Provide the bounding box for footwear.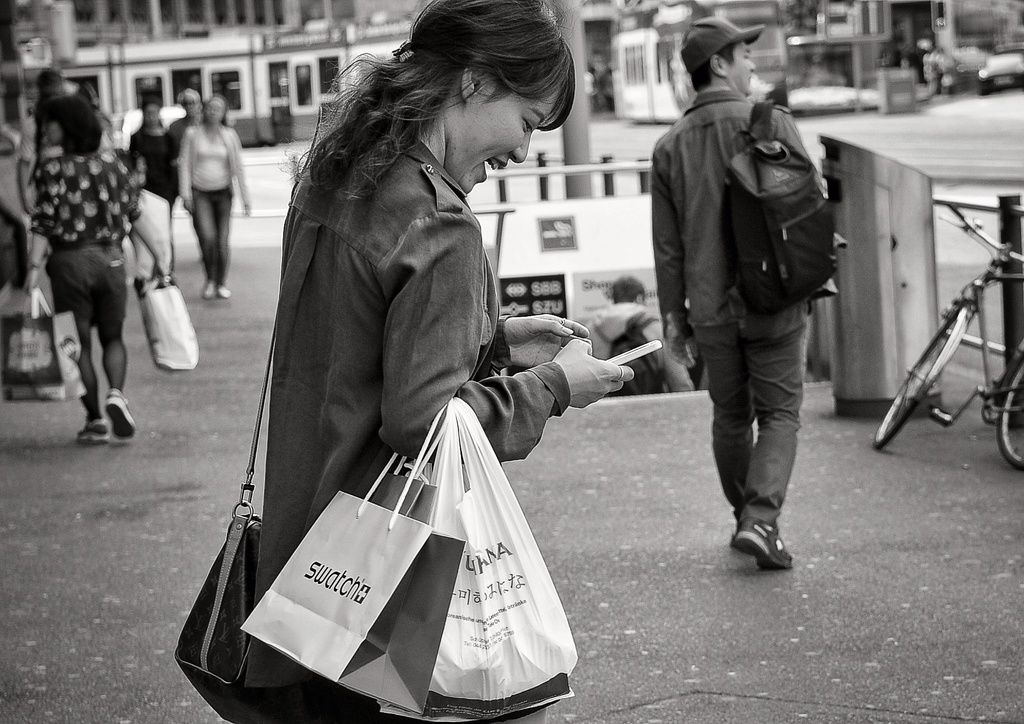
region(731, 503, 801, 577).
